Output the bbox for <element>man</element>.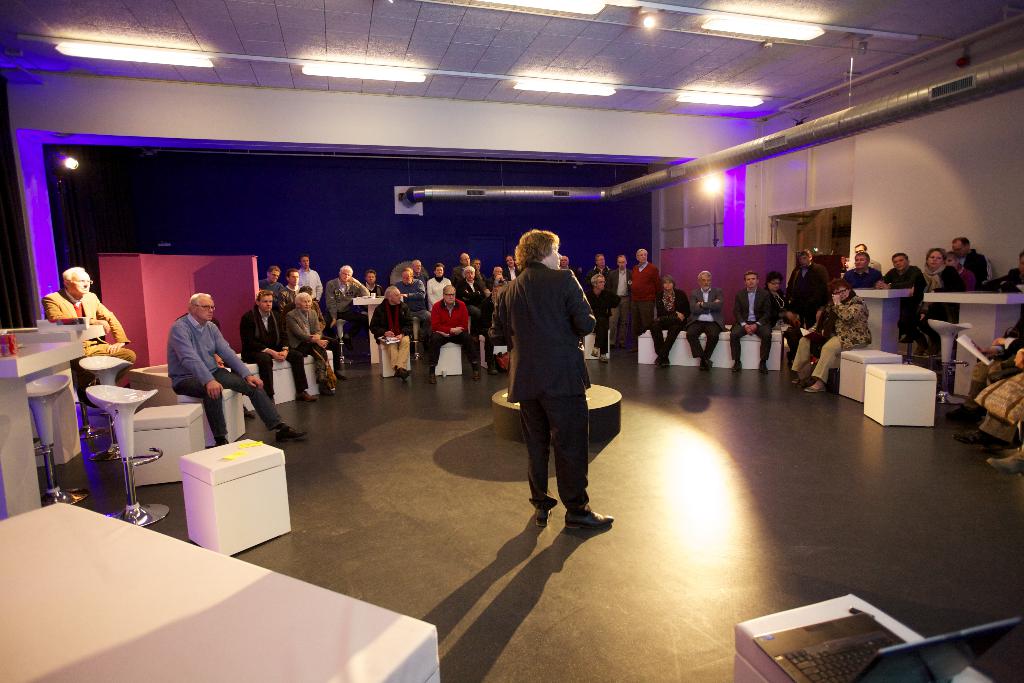
pyautogui.locateOnScreen(730, 270, 772, 375).
